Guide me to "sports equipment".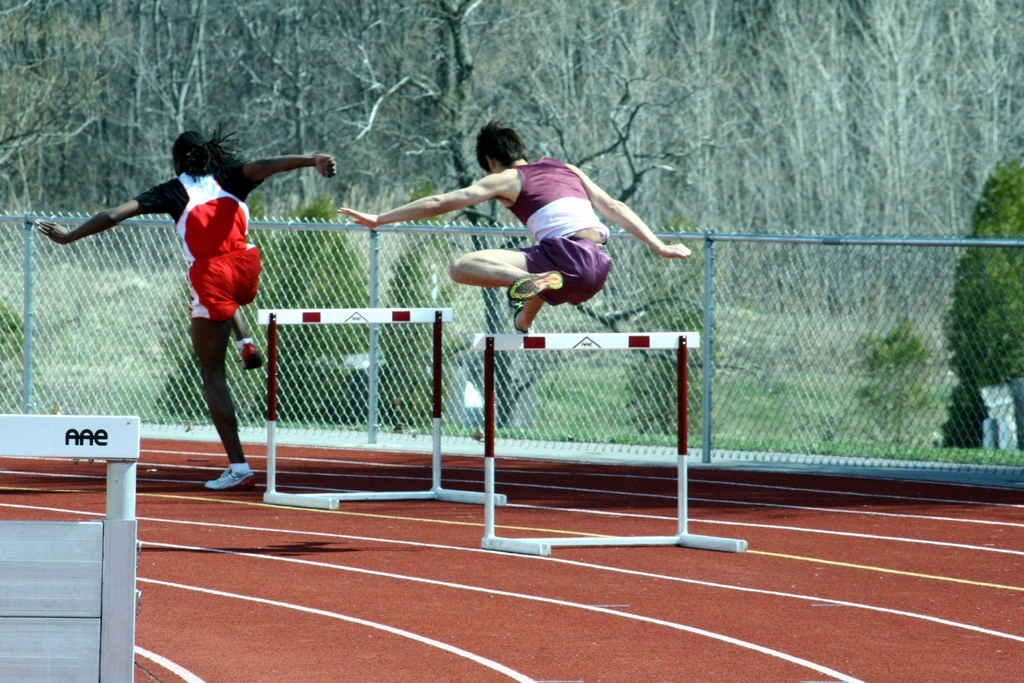
Guidance: <box>203,465,258,491</box>.
